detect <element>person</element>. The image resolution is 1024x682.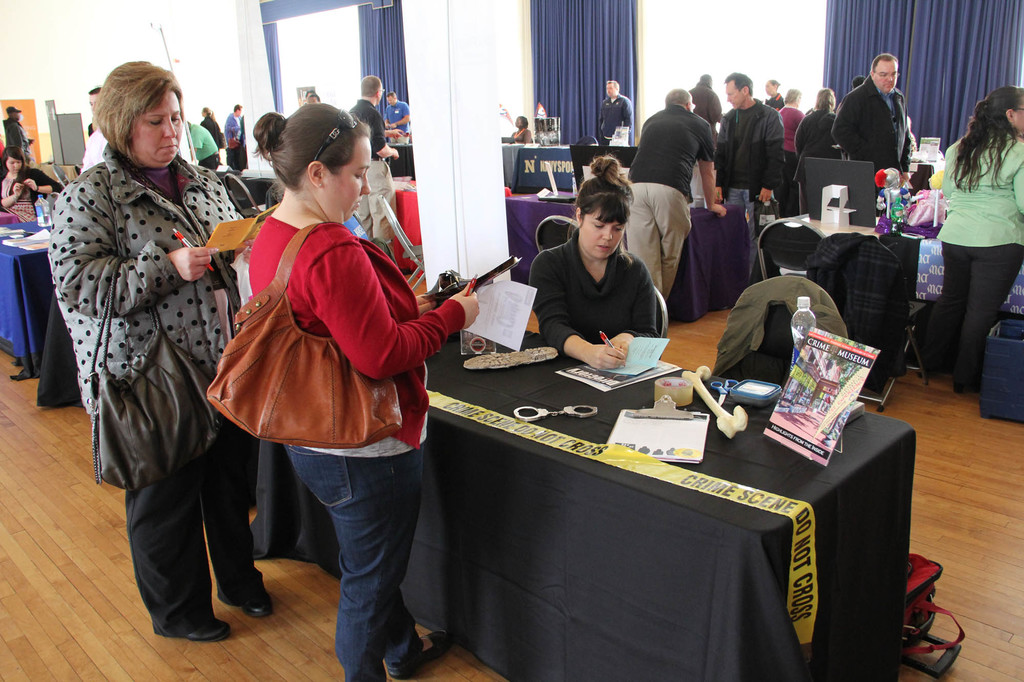
locate(595, 78, 632, 144).
